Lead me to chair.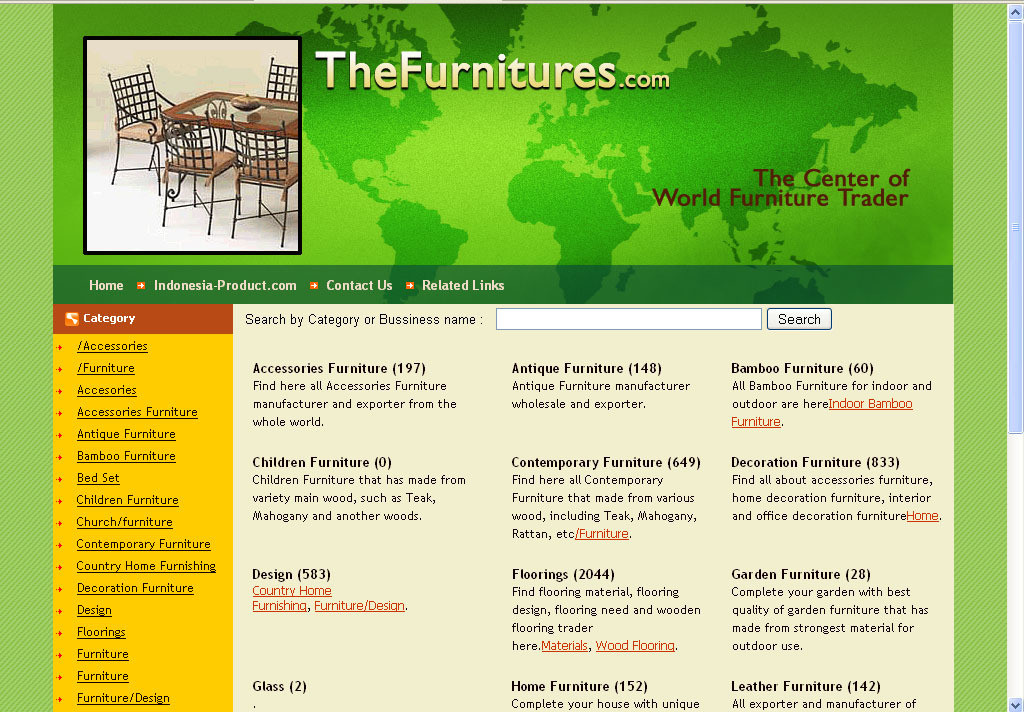
Lead to 228:113:303:242.
